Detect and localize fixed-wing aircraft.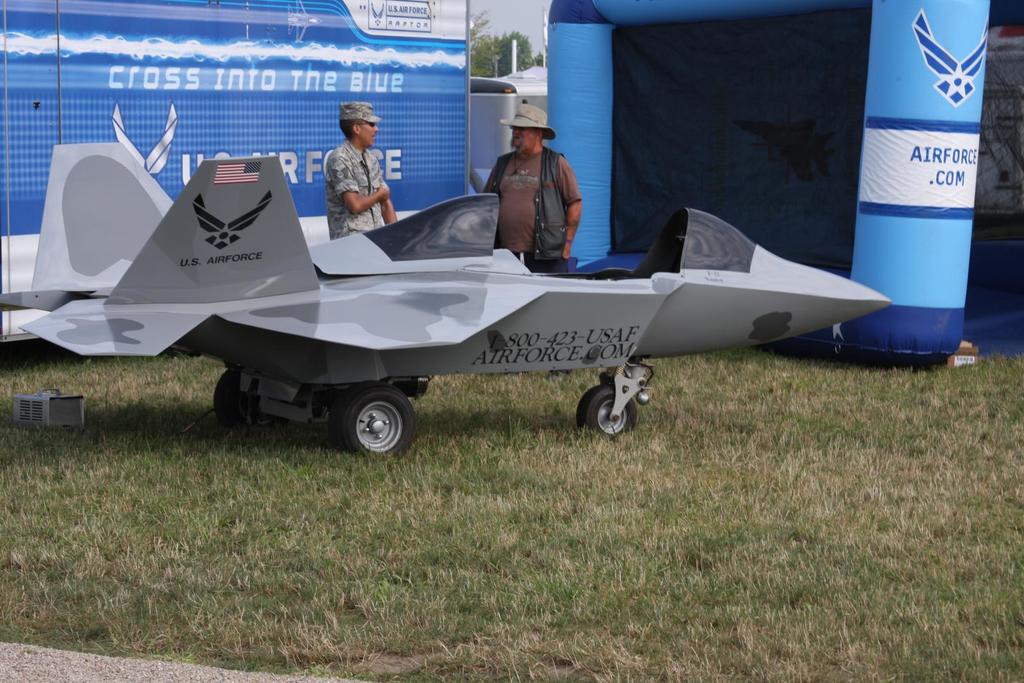
Localized at <box>0,142,893,458</box>.
